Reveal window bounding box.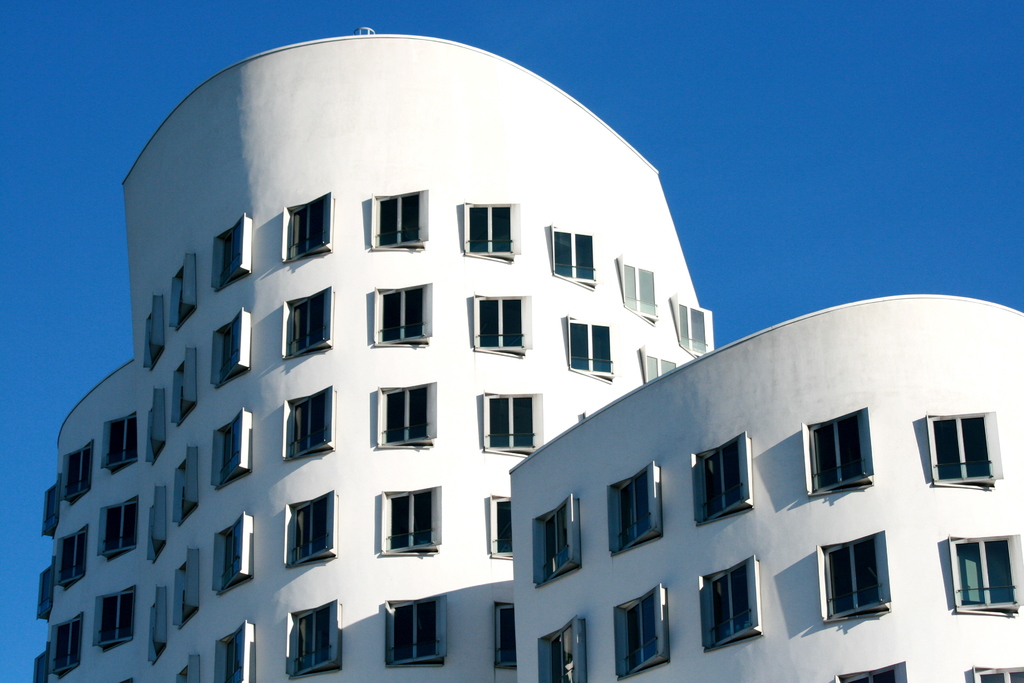
Revealed: crop(945, 536, 1016, 618).
